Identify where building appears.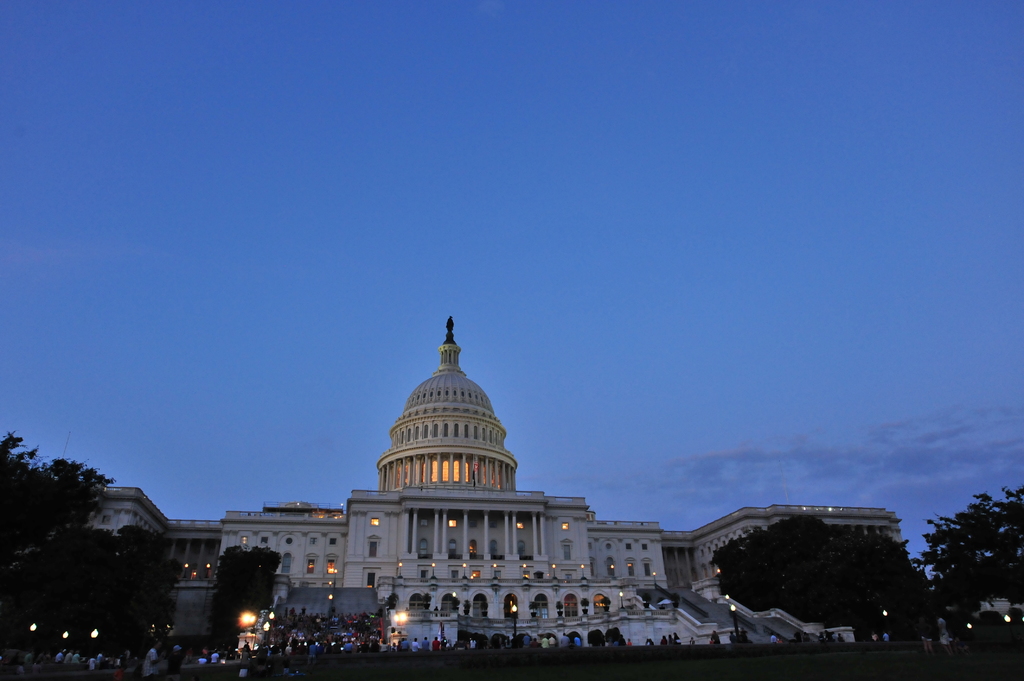
Appears at bbox=[86, 343, 904, 657].
